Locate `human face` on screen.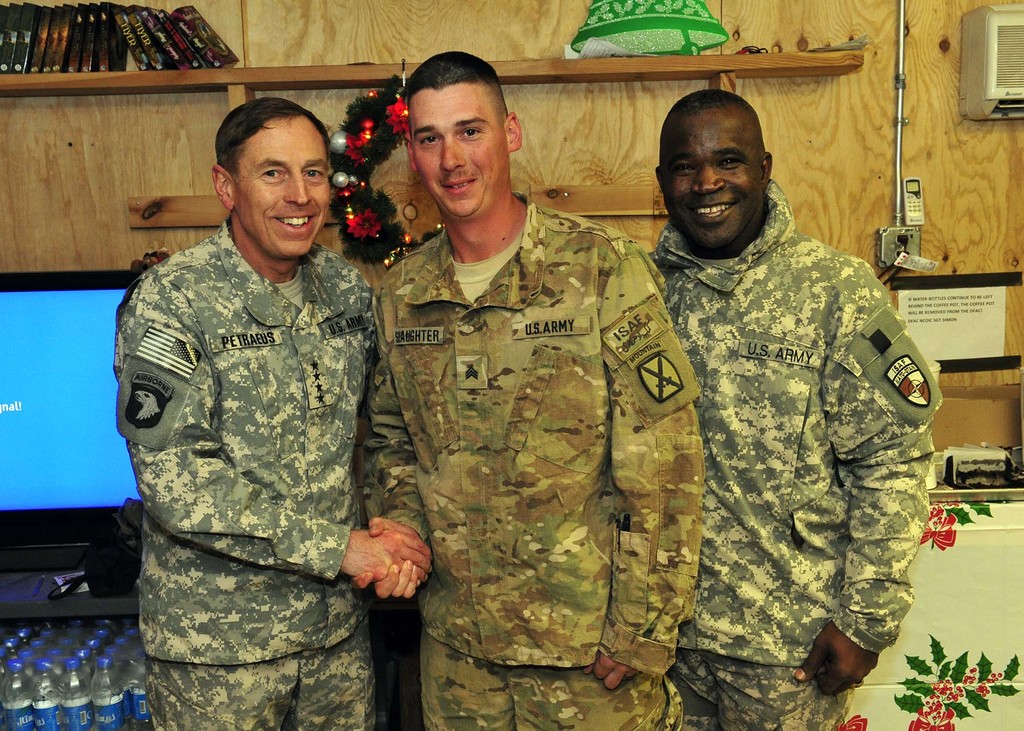
On screen at {"x1": 658, "y1": 114, "x2": 763, "y2": 249}.
